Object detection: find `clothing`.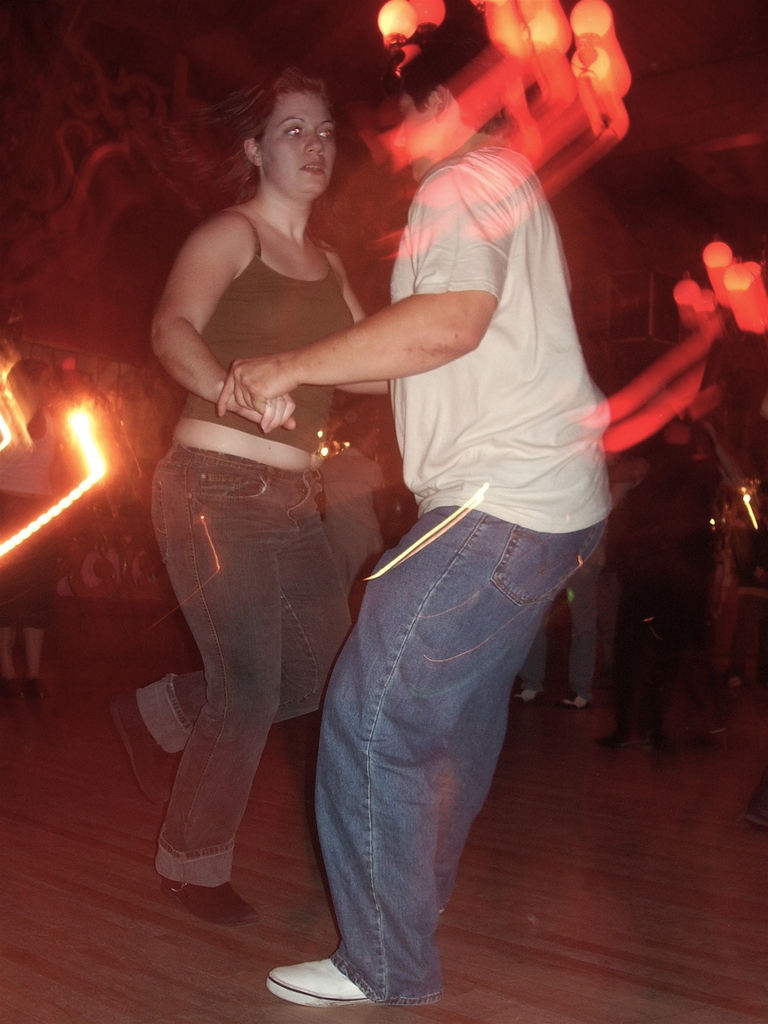
rect(312, 145, 615, 995).
